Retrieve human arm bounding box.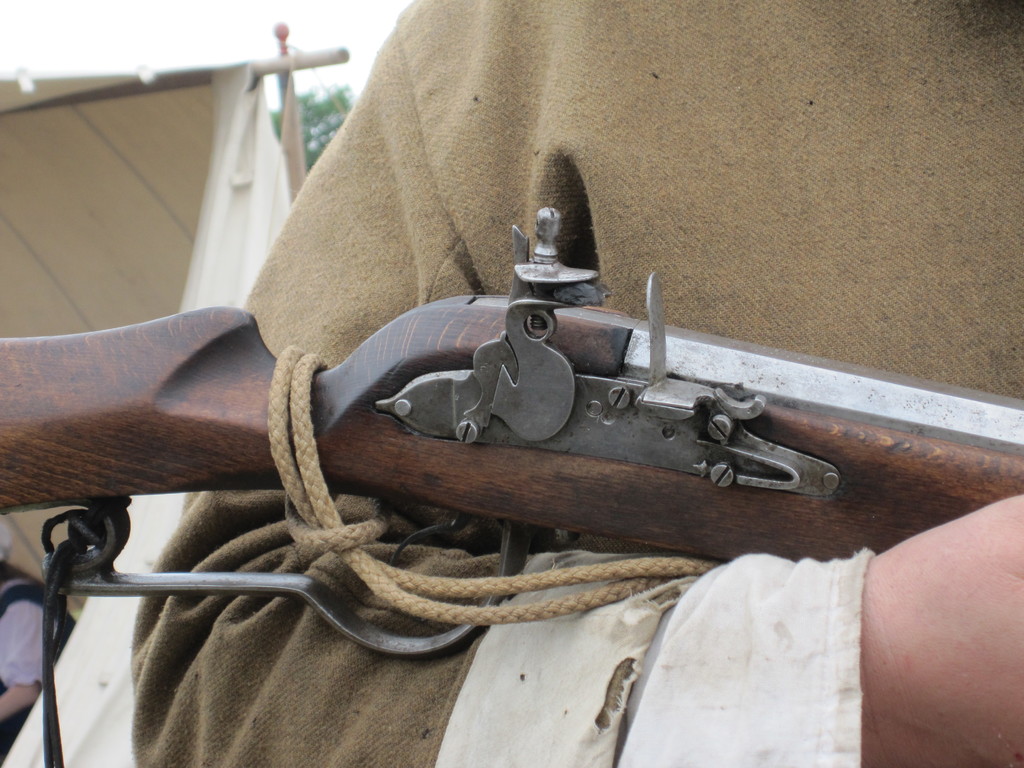
Bounding box: 131:29:1023:767.
